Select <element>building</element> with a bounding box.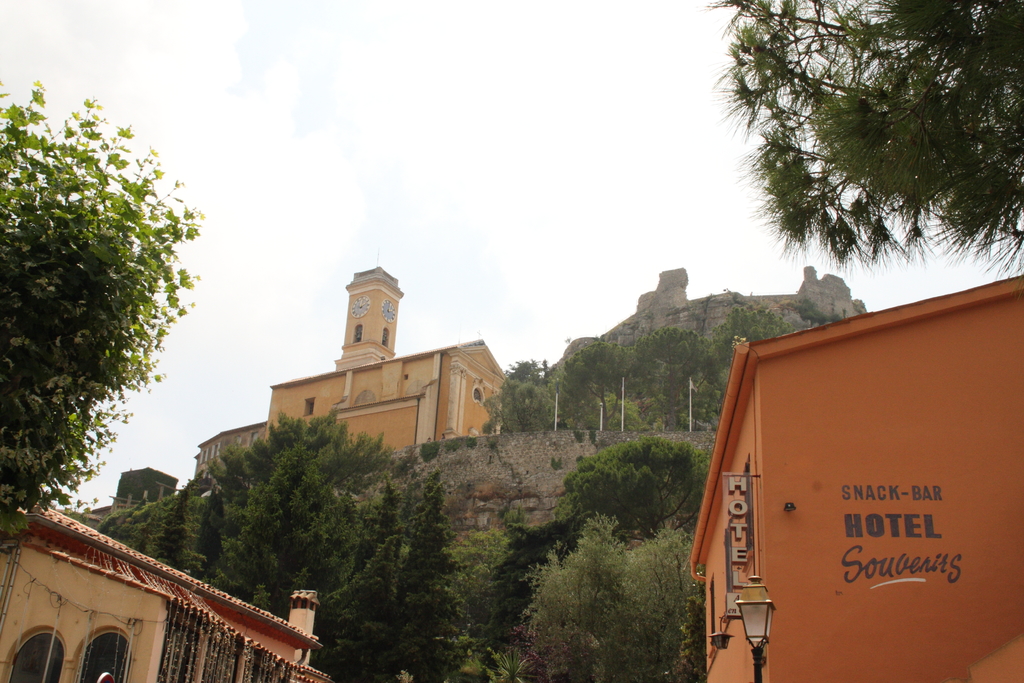
locate(0, 497, 334, 682).
